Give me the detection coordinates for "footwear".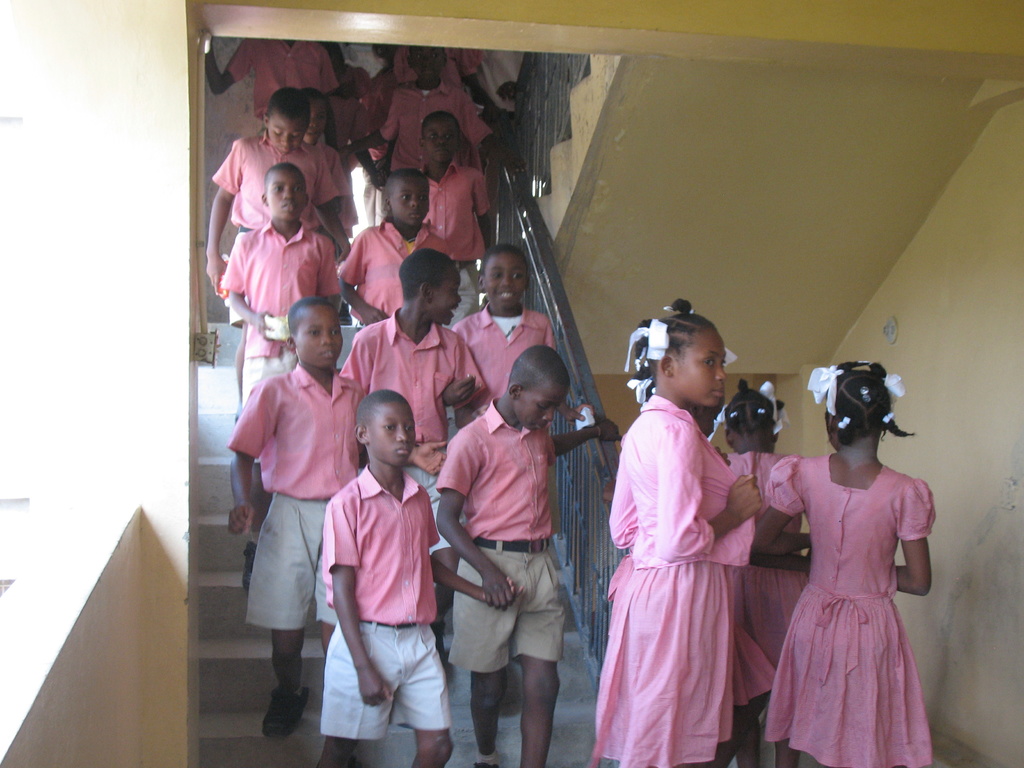
left=239, top=542, right=260, bottom=586.
